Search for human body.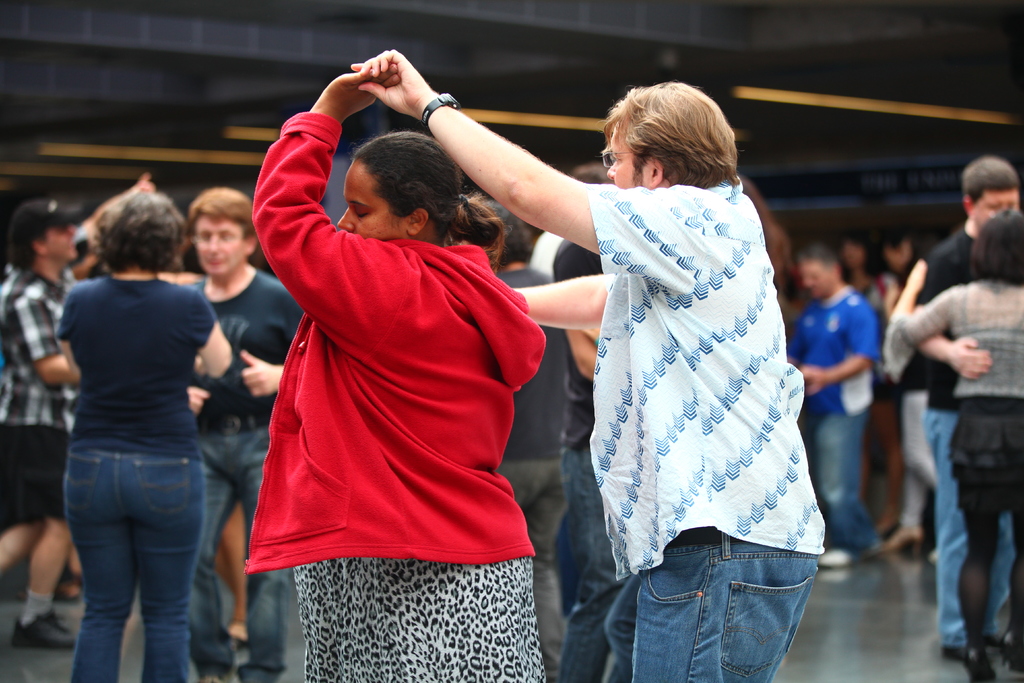
Found at locate(783, 255, 888, 553).
